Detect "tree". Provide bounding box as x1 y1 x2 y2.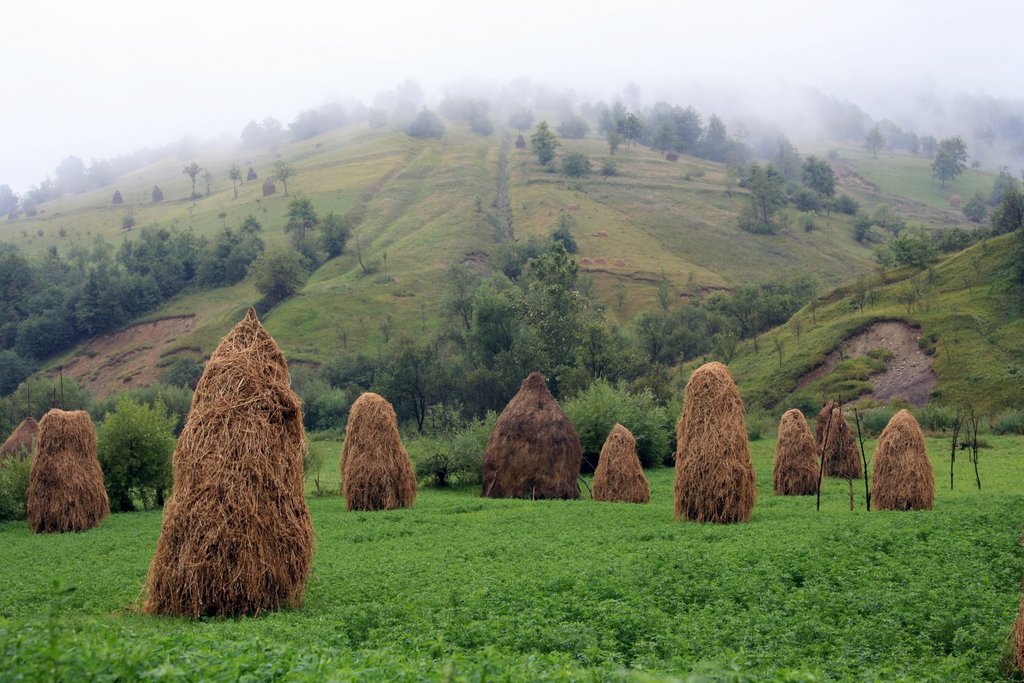
961 191 987 223.
